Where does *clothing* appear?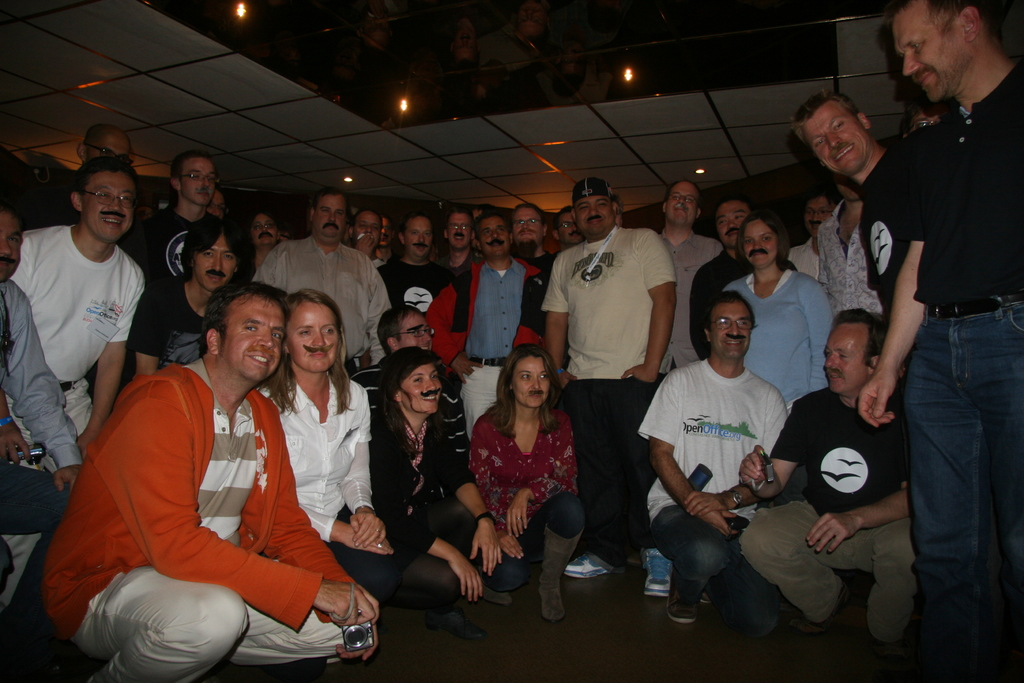
Appears at <box>4,217,150,440</box>.
